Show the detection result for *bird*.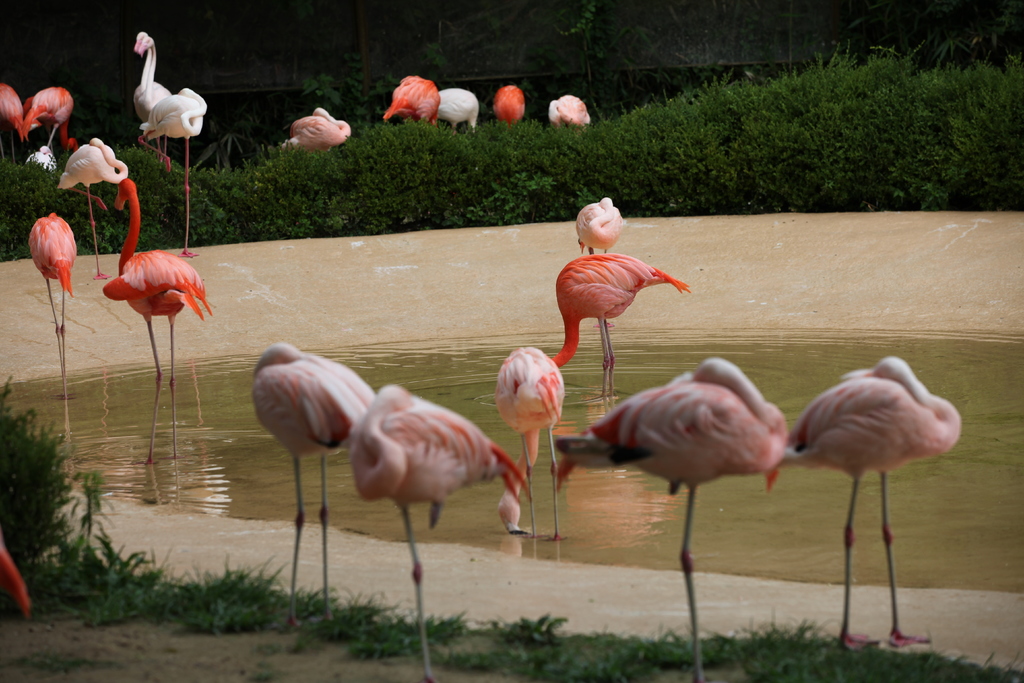
547:251:689:381.
